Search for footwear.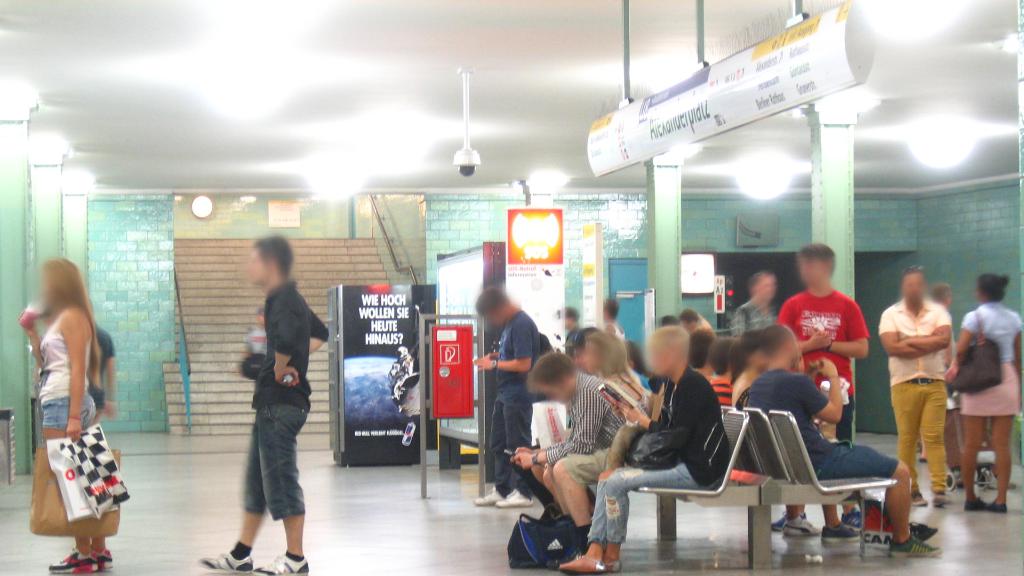
Found at 785:514:822:540.
